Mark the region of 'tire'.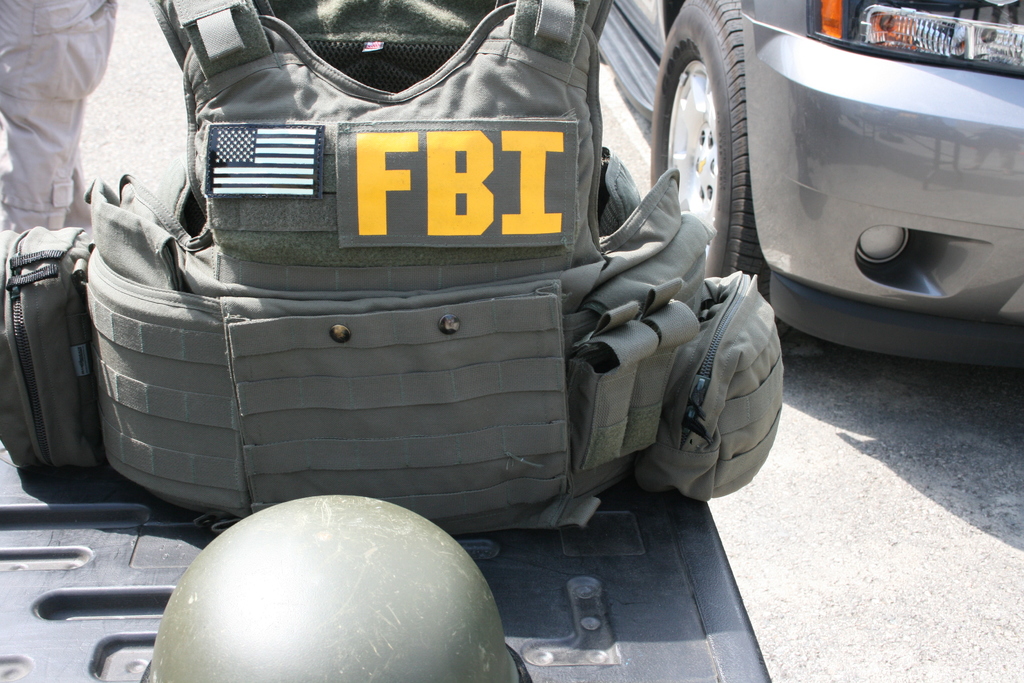
Region: 660,8,762,242.
